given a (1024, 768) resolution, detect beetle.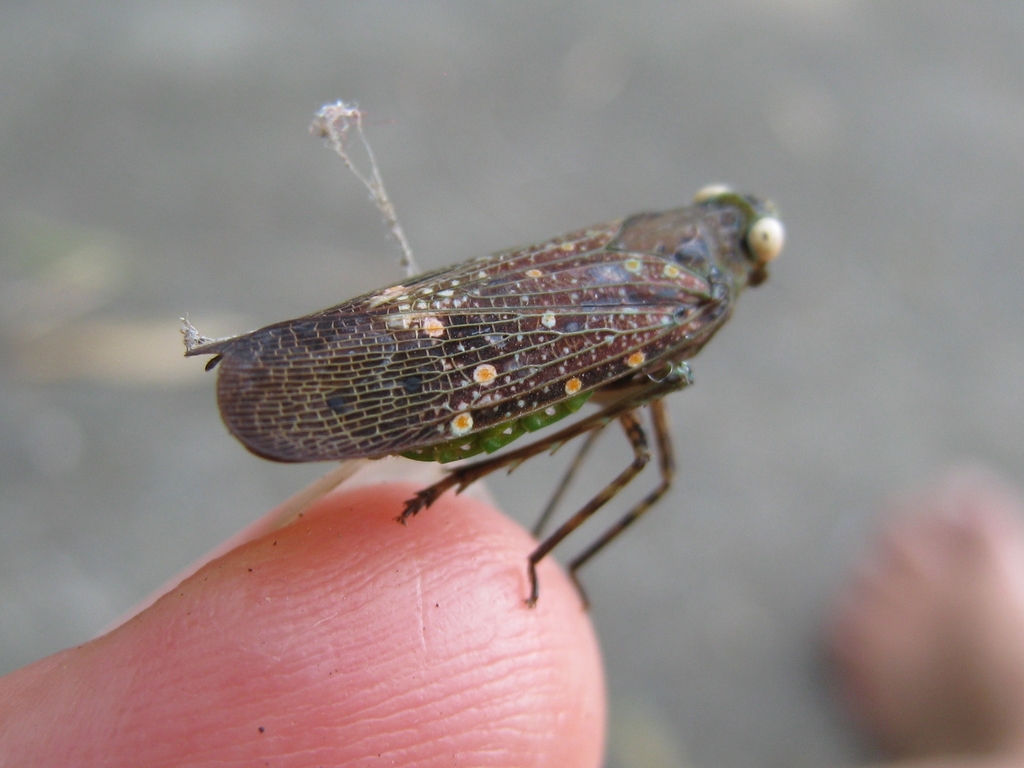
x1=242, y1=163, x2=756, y2=652.
